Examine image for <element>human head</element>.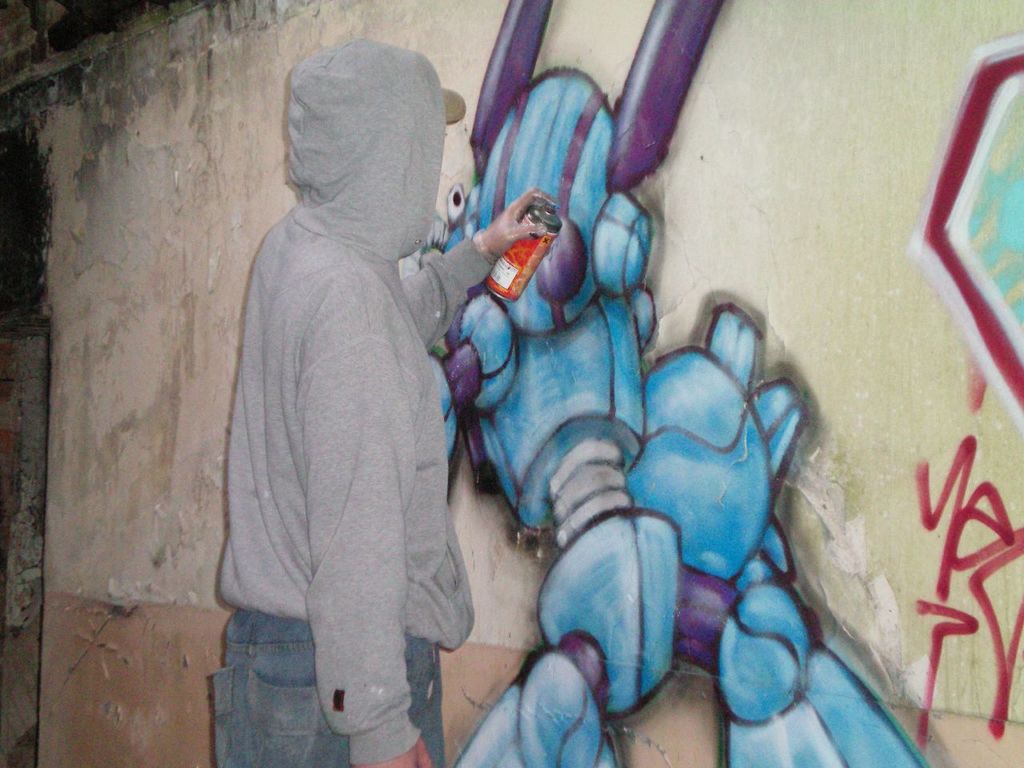
Examination result: crop(287, 53, 461, 253).
